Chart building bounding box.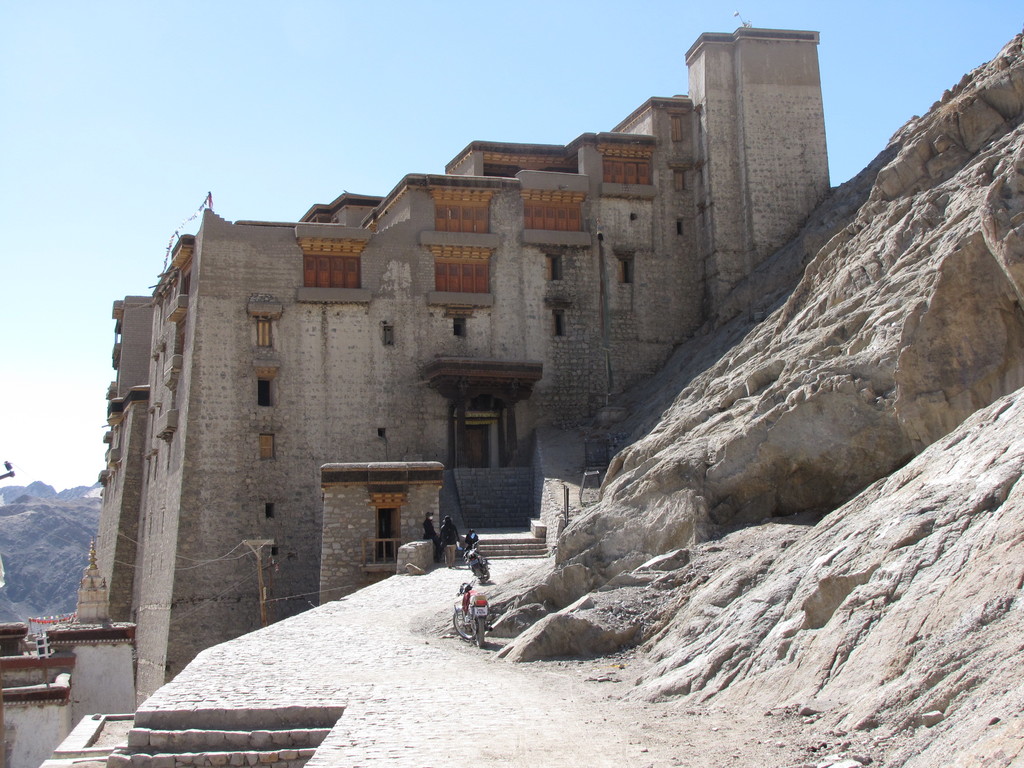
Charted: [left=0, top=22, right=830, bottom=767].
